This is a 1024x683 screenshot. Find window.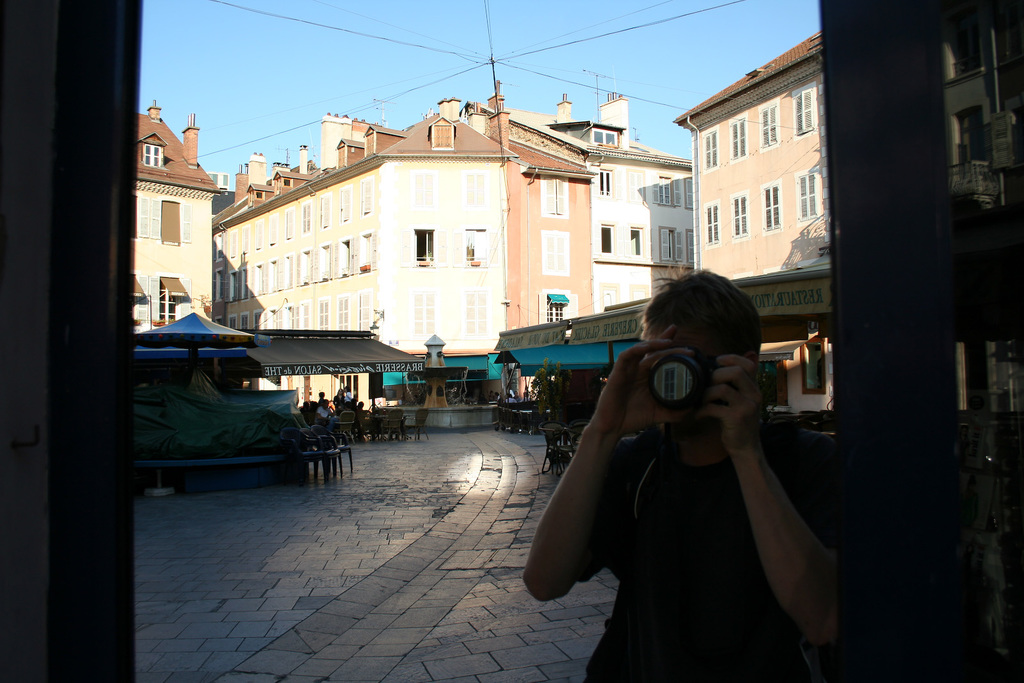
Bounding box: box=[143, 141, 163, 169].
